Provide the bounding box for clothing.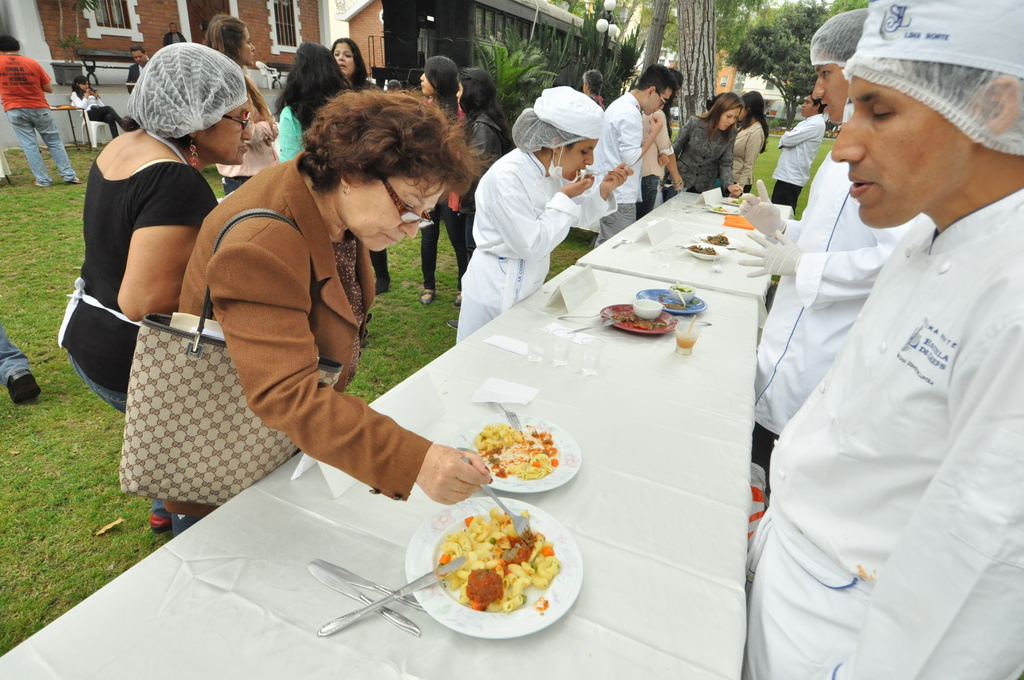
Rect(721, 118, 760, 202).
